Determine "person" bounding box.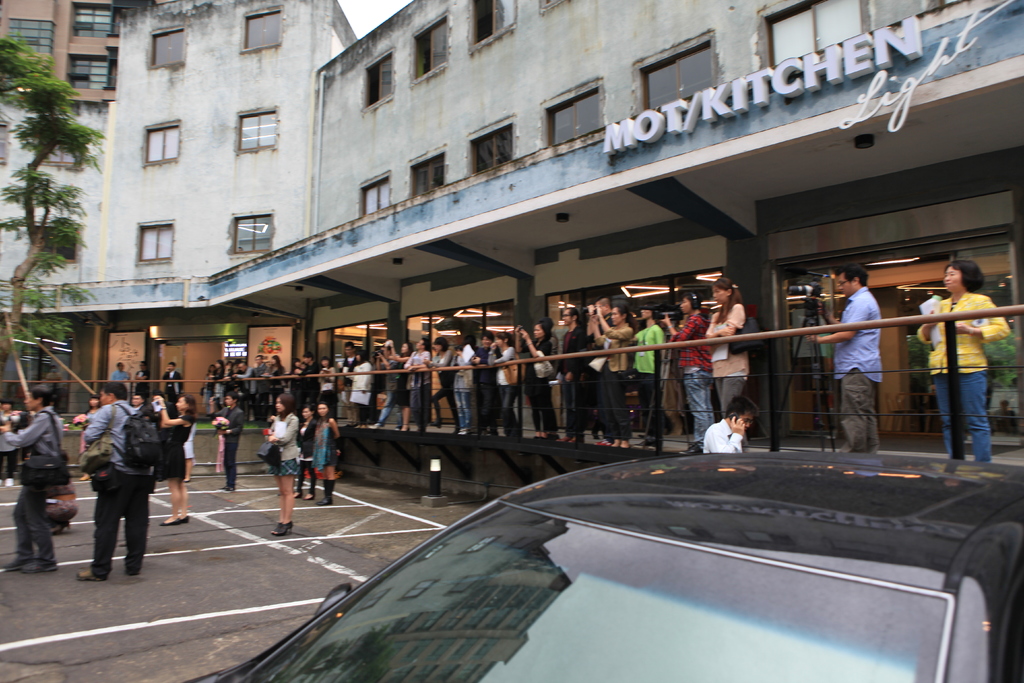
Determined: (629,302,665,450).
